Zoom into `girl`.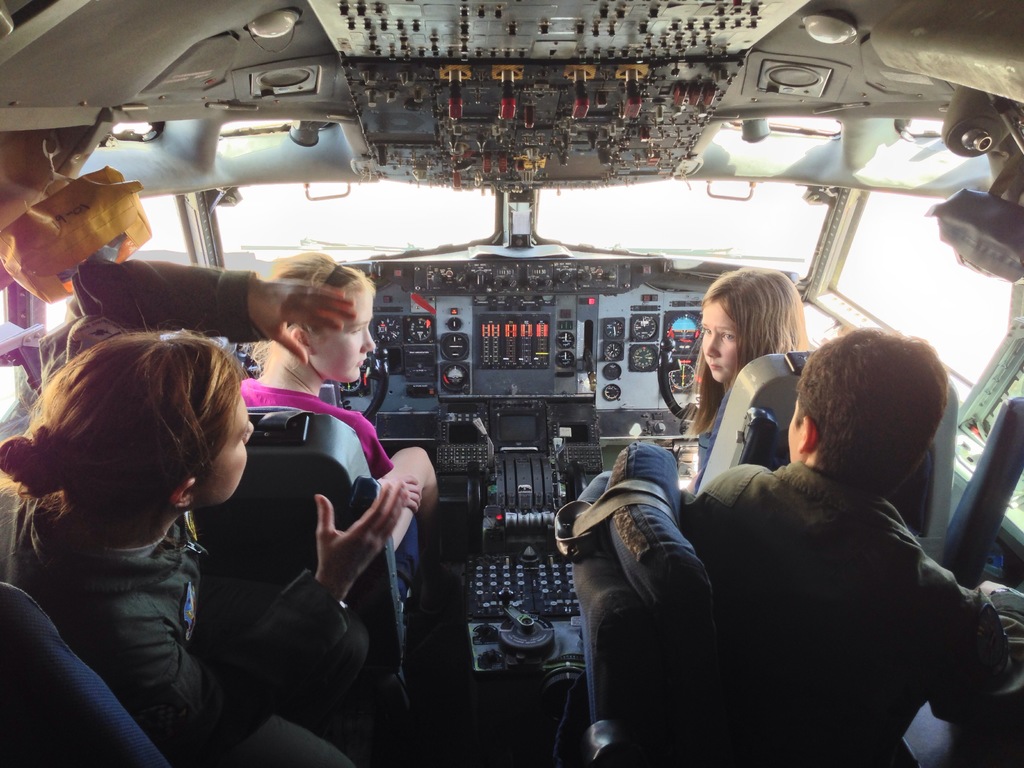
Zoom target: [left=681, top=270, right=808, bottom=481].
